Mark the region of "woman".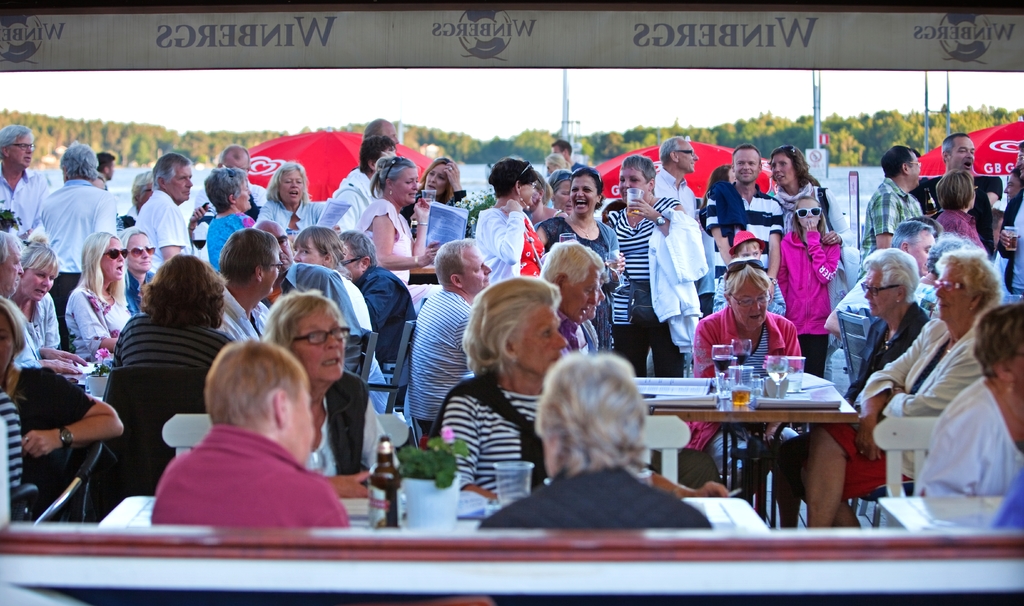
Region: box=[435, 268, 586, 513].
